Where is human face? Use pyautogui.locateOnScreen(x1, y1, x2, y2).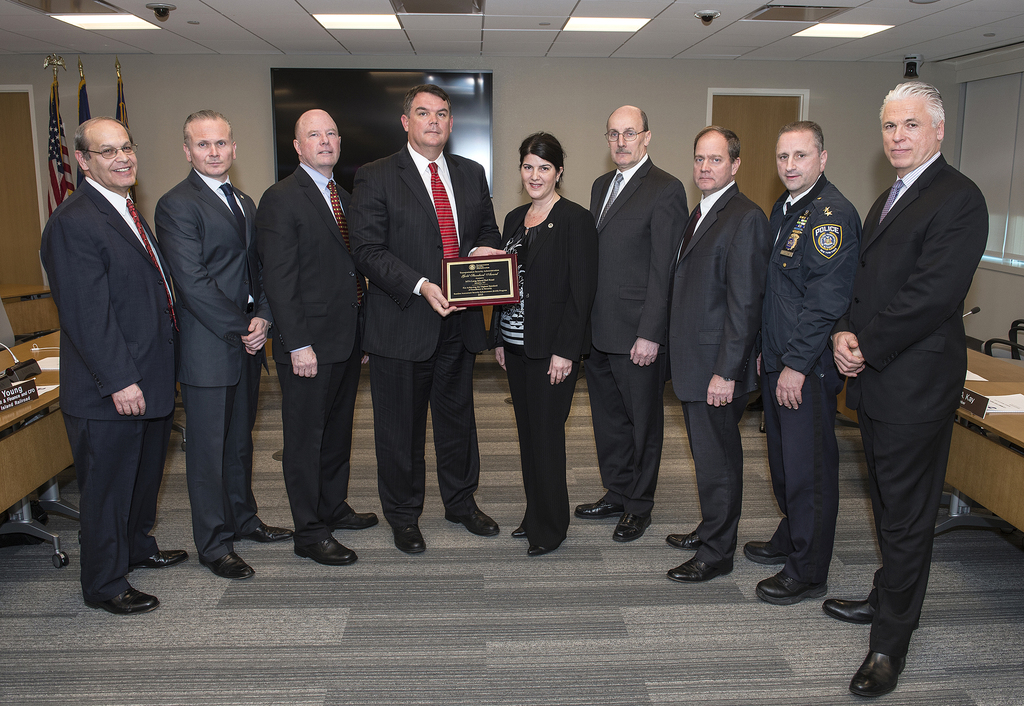
pyautogui.locateOnScreen(778, 133, 822, 189).
